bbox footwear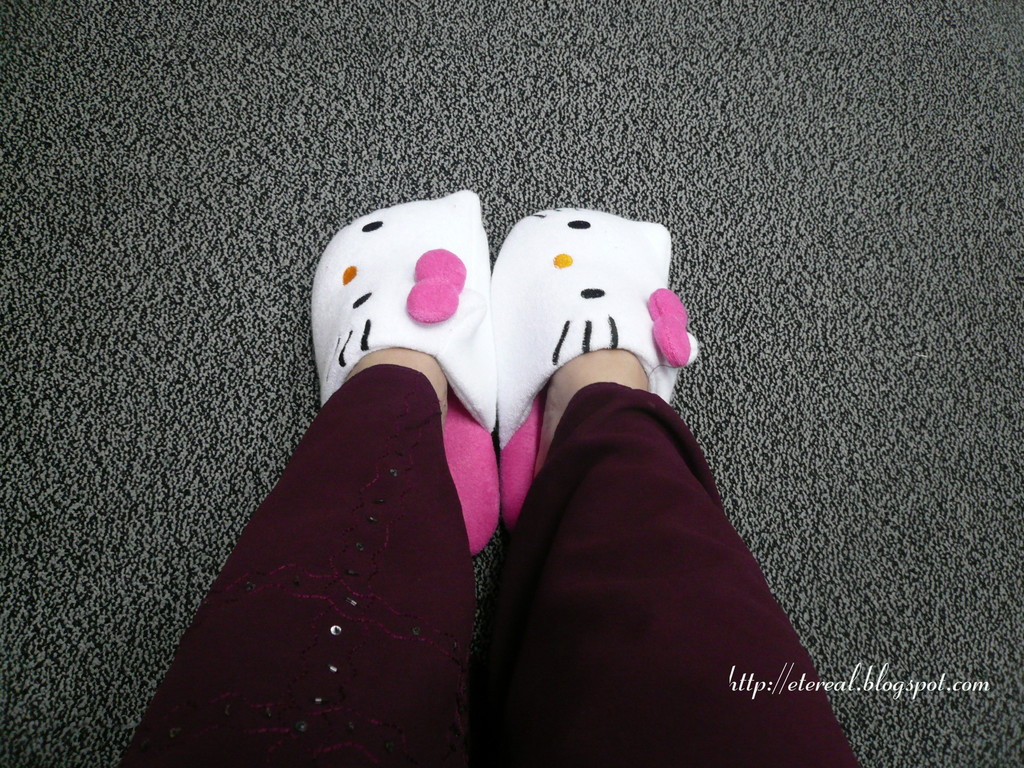
[308, 200, 490, 563]
